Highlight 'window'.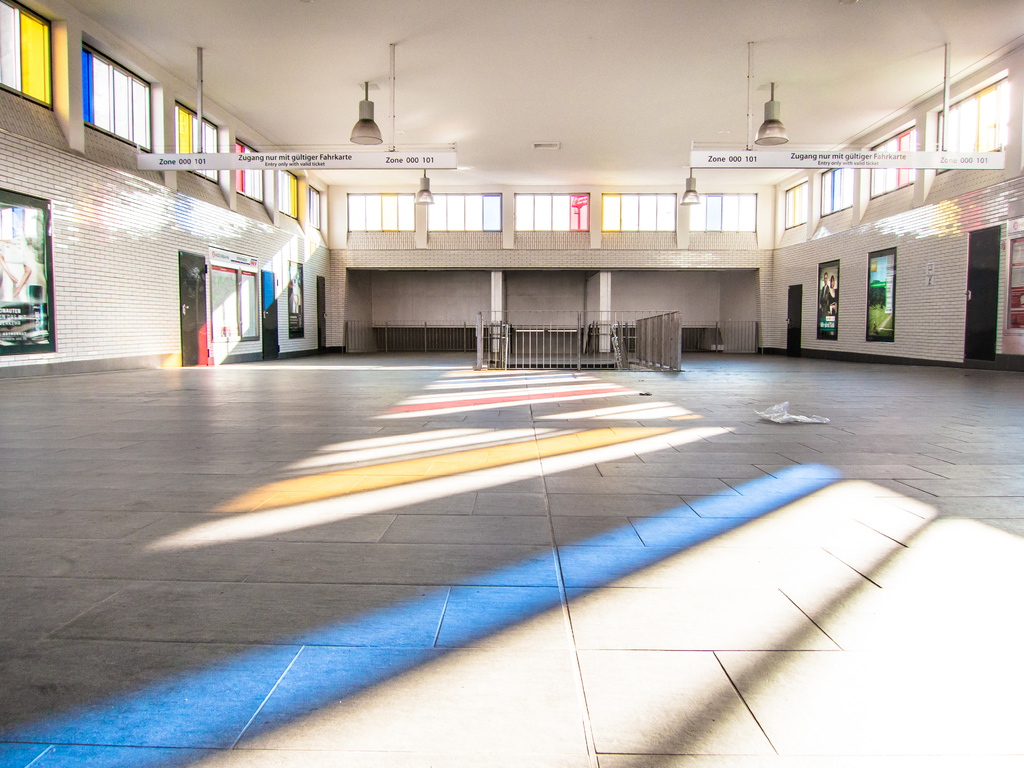
Highlighted region: <bbox>0, 0, 54, 113</bbox>.
